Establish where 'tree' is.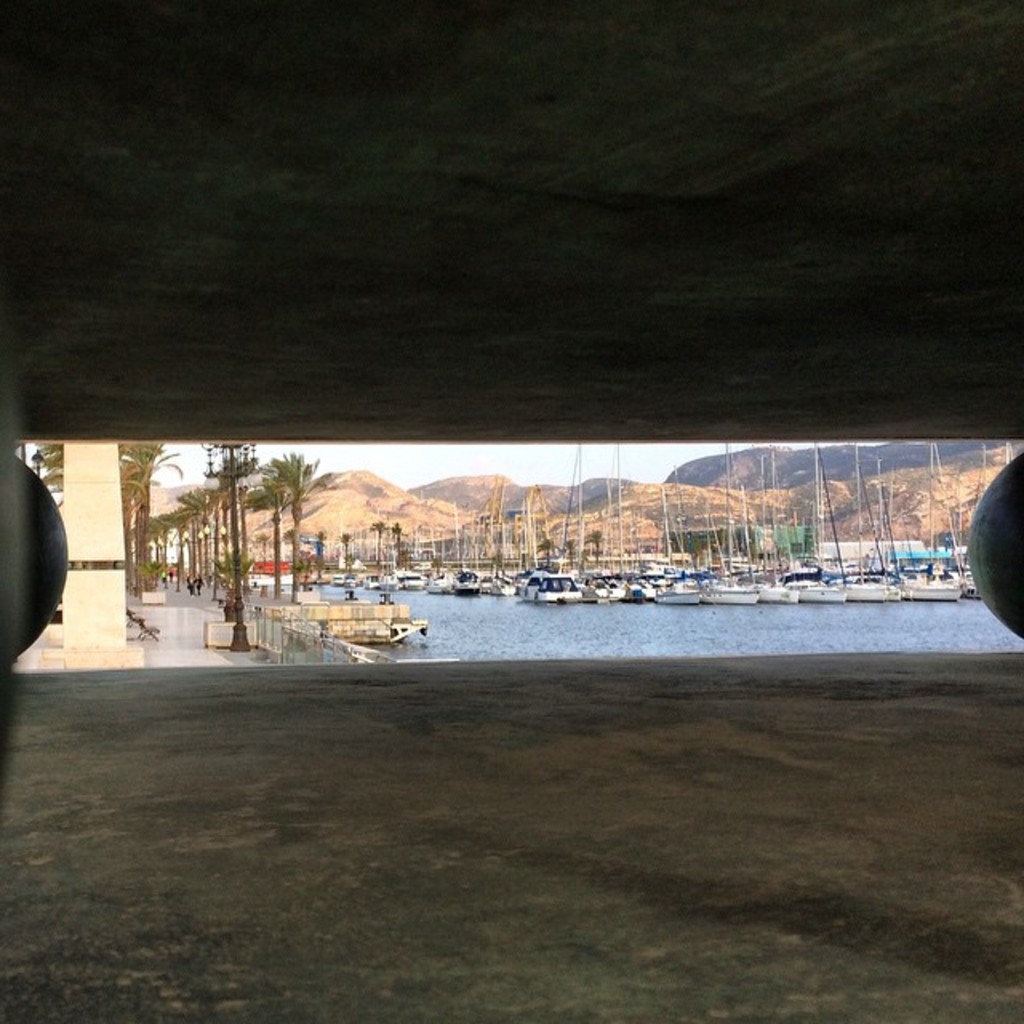
Established at BBox(238, 474, 285, 600).
